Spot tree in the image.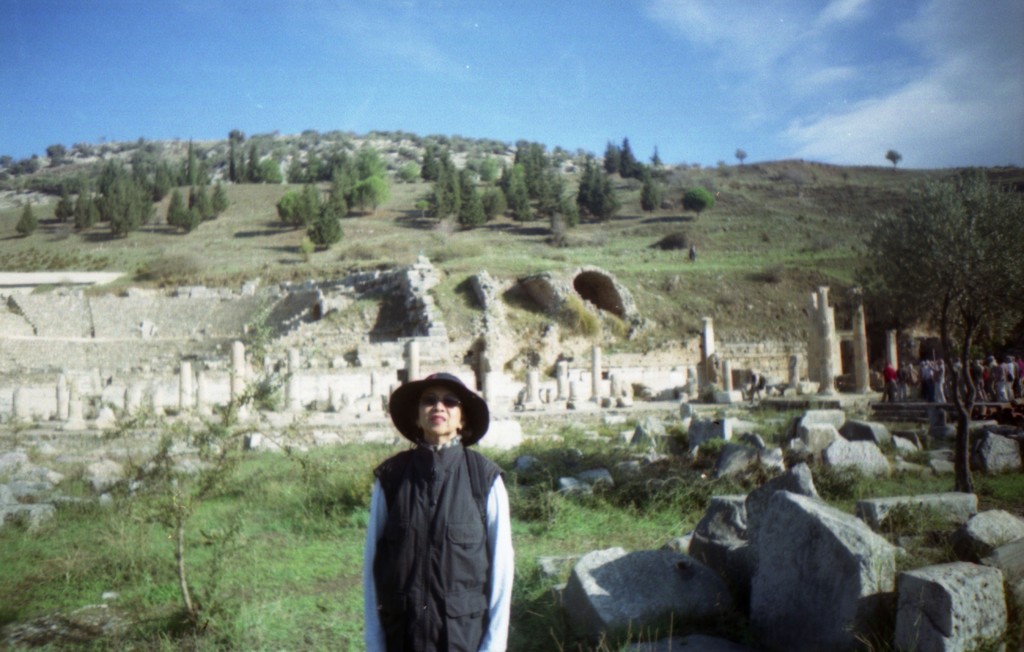
tree found at (416,143,456,187).
